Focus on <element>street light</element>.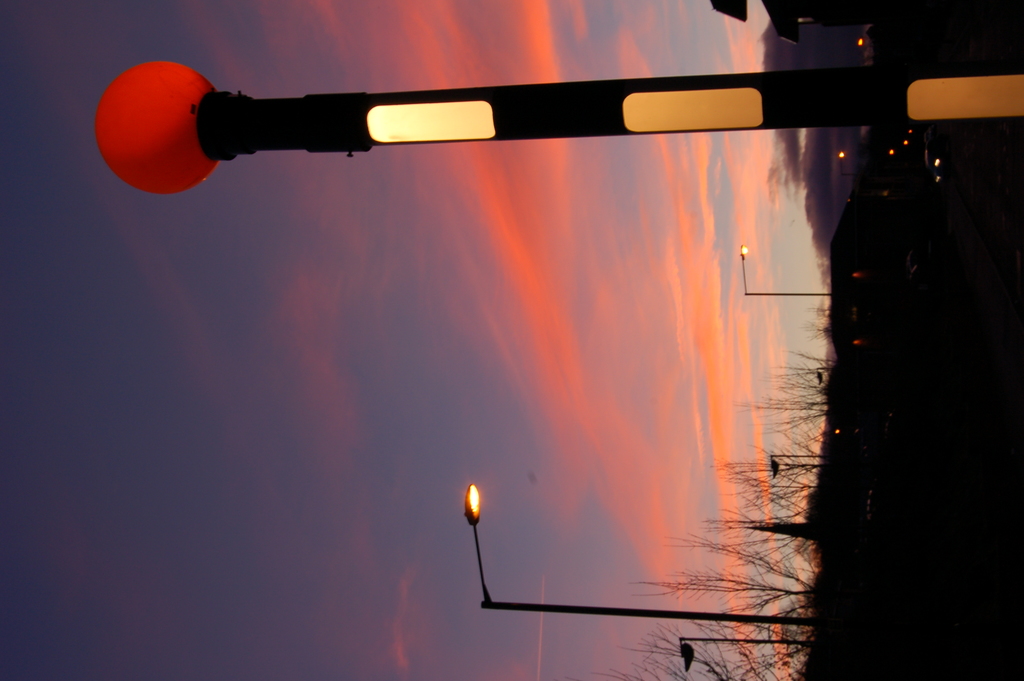
Focused at crop(87, 47, 1020, 199).
